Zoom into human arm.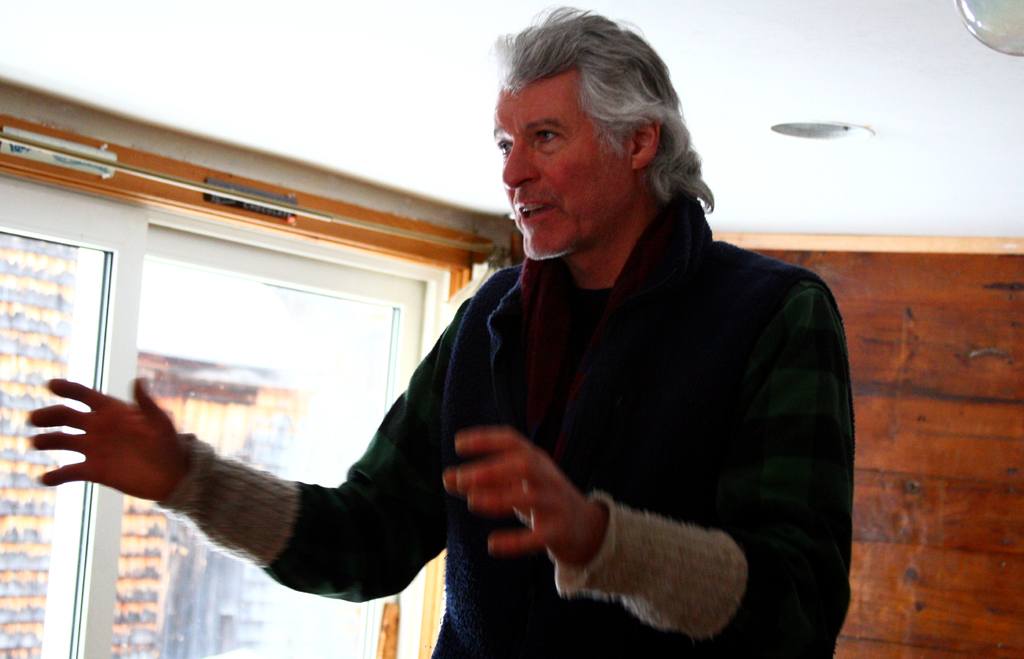
Zoom target: detection(54, 382, 439, 617).
